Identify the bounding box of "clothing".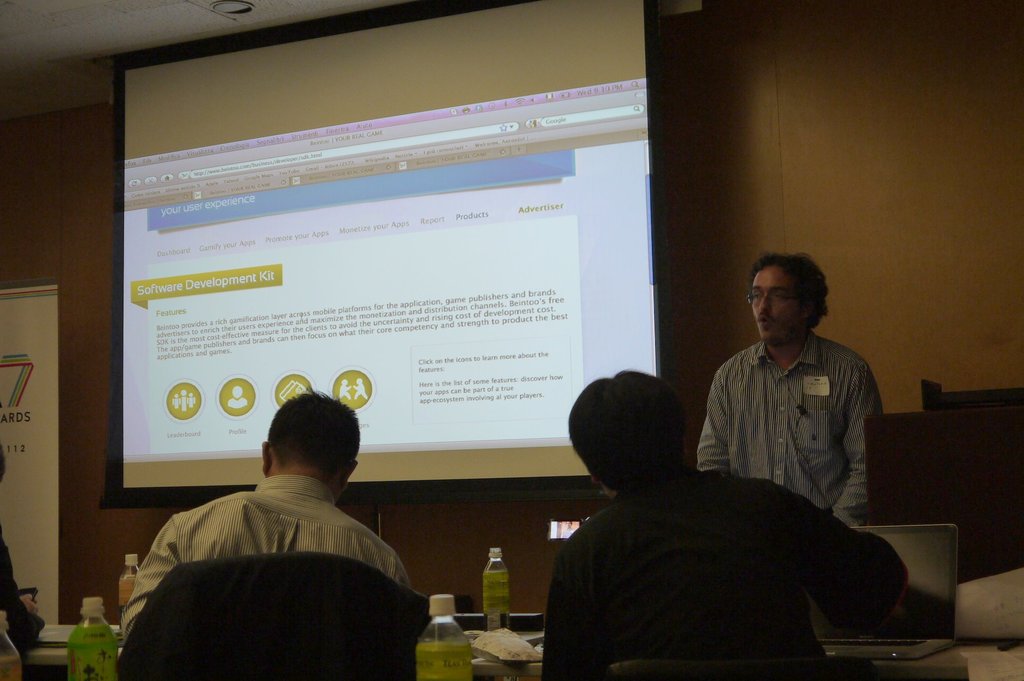
detection(119, 474, 410, 648).
